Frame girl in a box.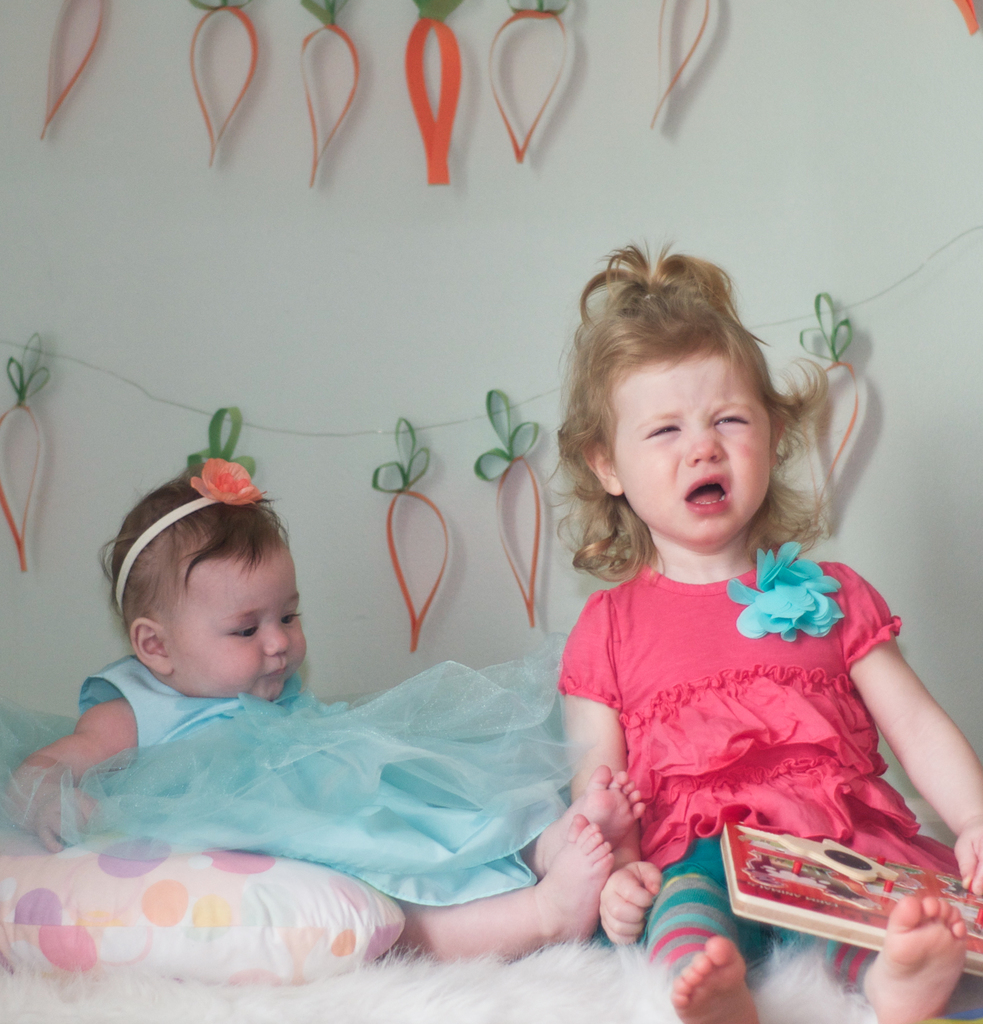
select_region(3, 459, 634, 952).
